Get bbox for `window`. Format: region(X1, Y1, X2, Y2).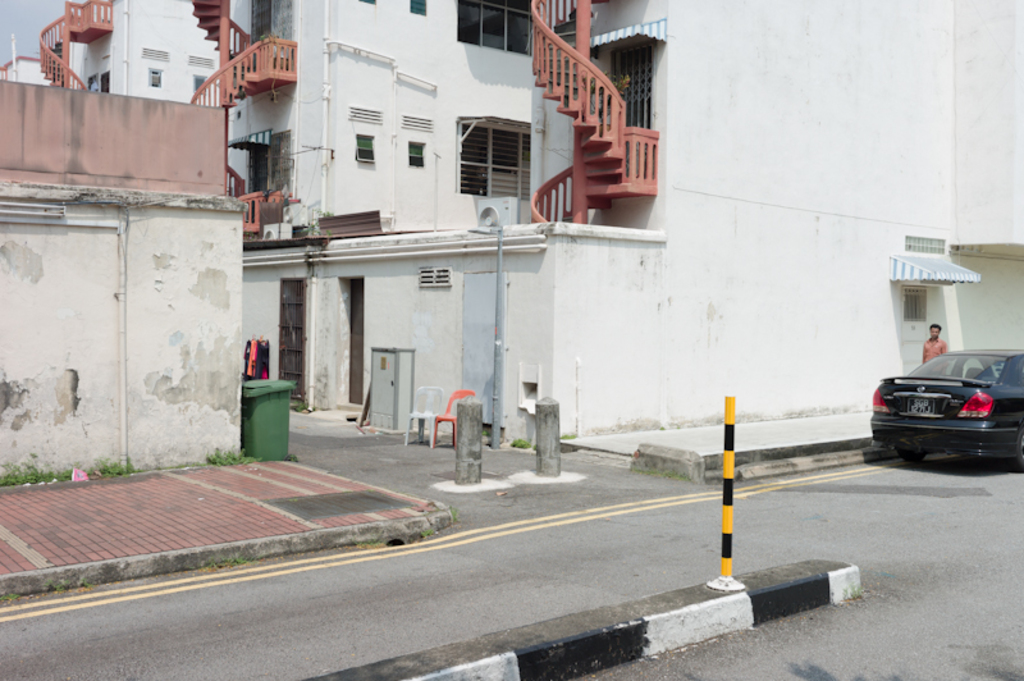
region(411, 143, 428, 170).
